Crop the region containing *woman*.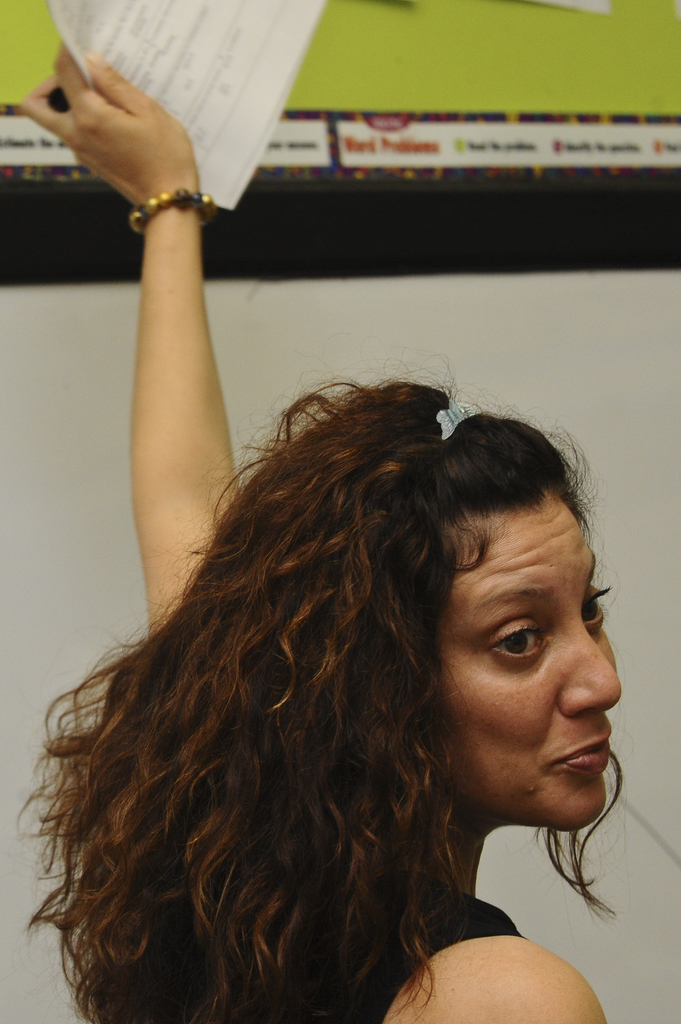
Crop region: bbox(21, 220, 655, 1023).
